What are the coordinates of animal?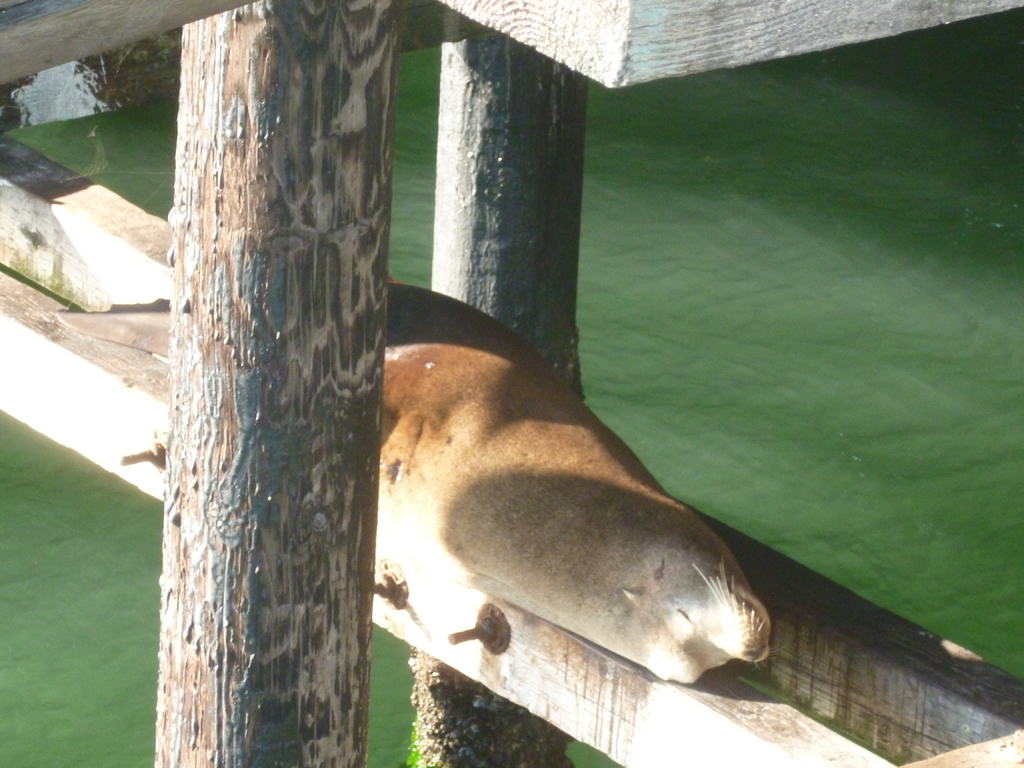
bbox(386, 278, 778, 687).
